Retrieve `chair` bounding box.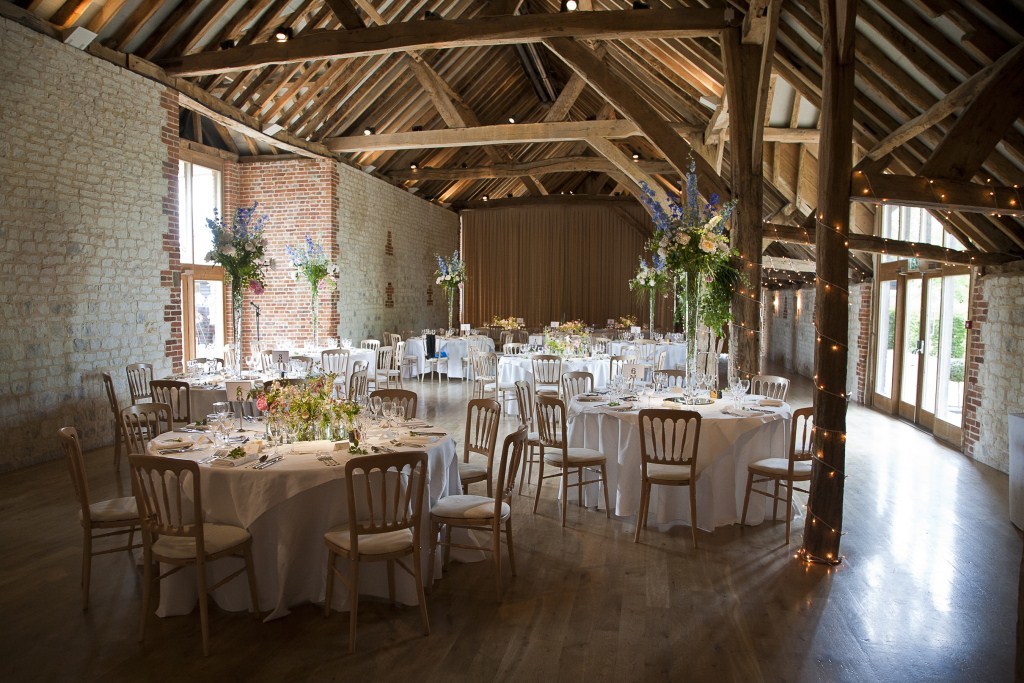
Bounding box: rect(456, 321, 472, 338).
